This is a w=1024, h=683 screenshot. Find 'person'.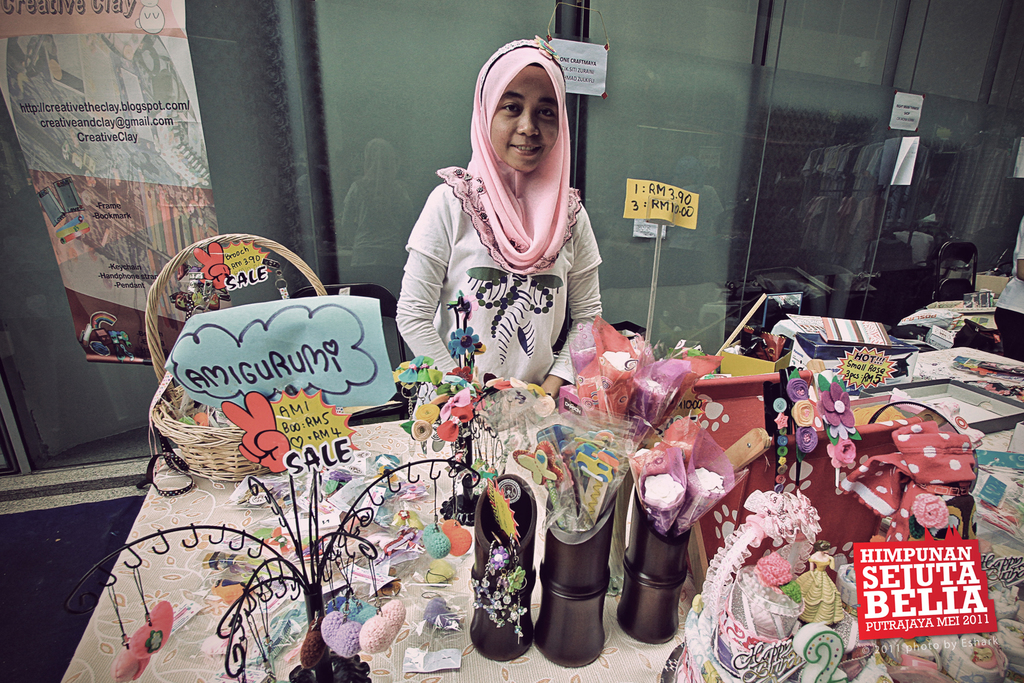
Bounding box: rect(426, 0, 602, 524).
